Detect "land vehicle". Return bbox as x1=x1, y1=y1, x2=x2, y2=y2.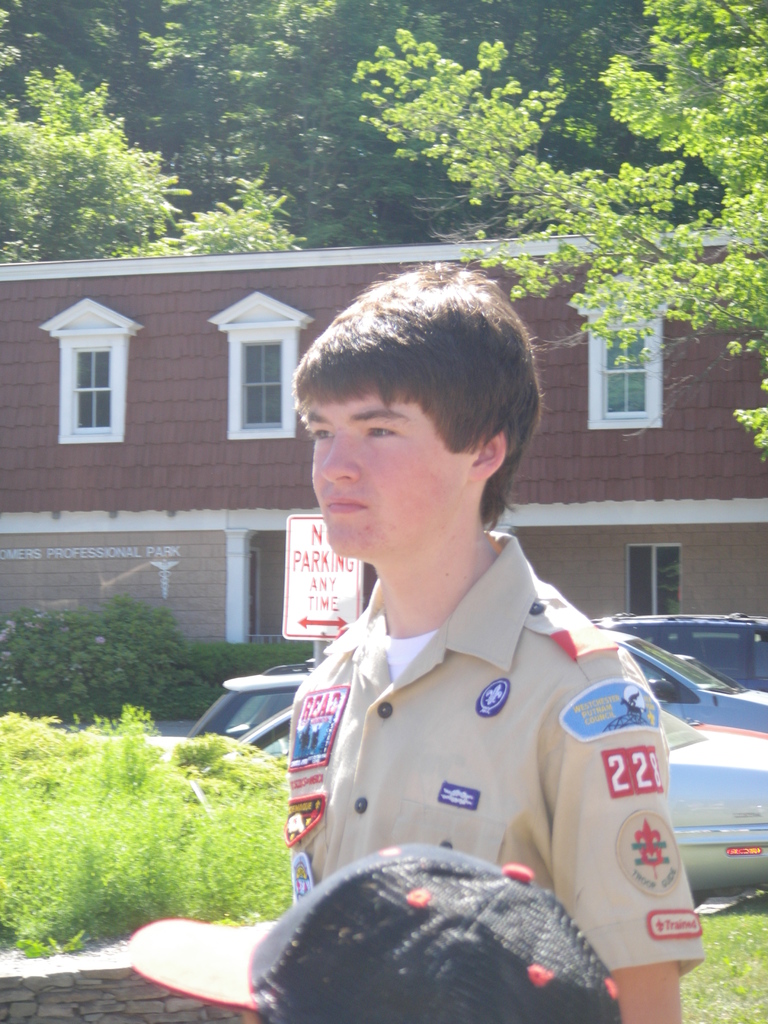
x1=232, y1=634, x2=767, y2=895.
